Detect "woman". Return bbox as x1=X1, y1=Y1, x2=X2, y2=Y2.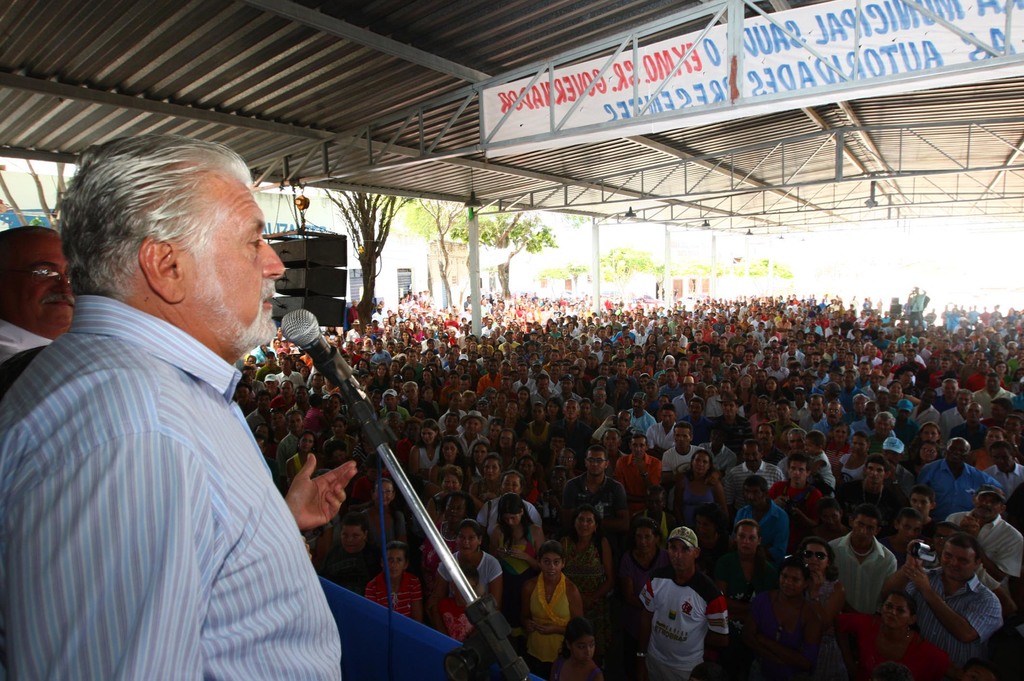
x1=406, y1=419, x2=445, y2=482.
